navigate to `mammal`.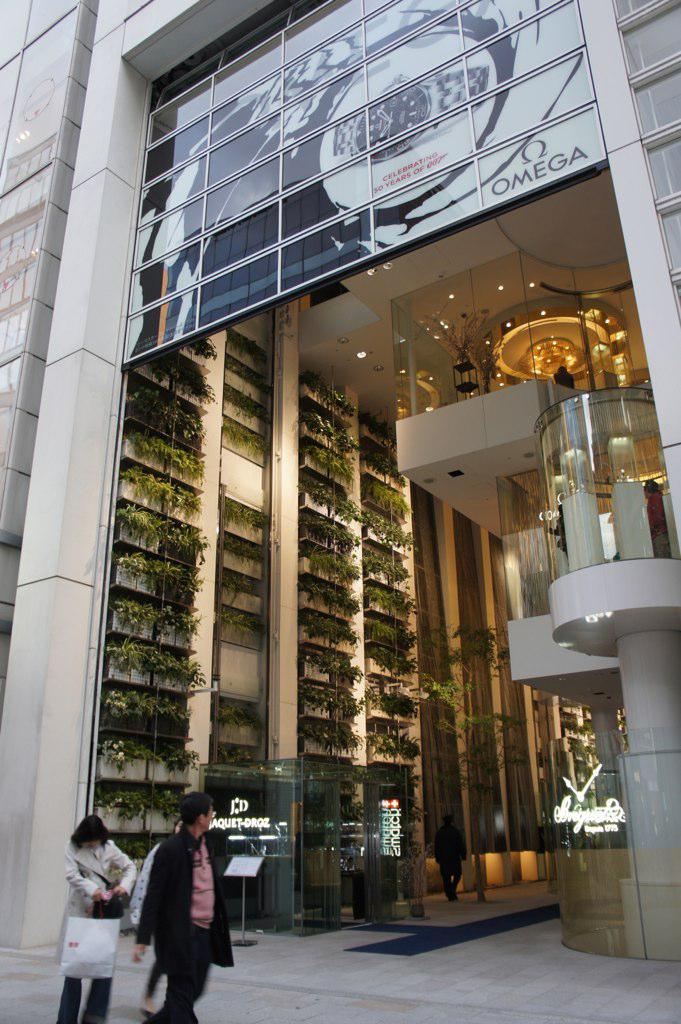
Navigation target: [130,790,240,1023].
